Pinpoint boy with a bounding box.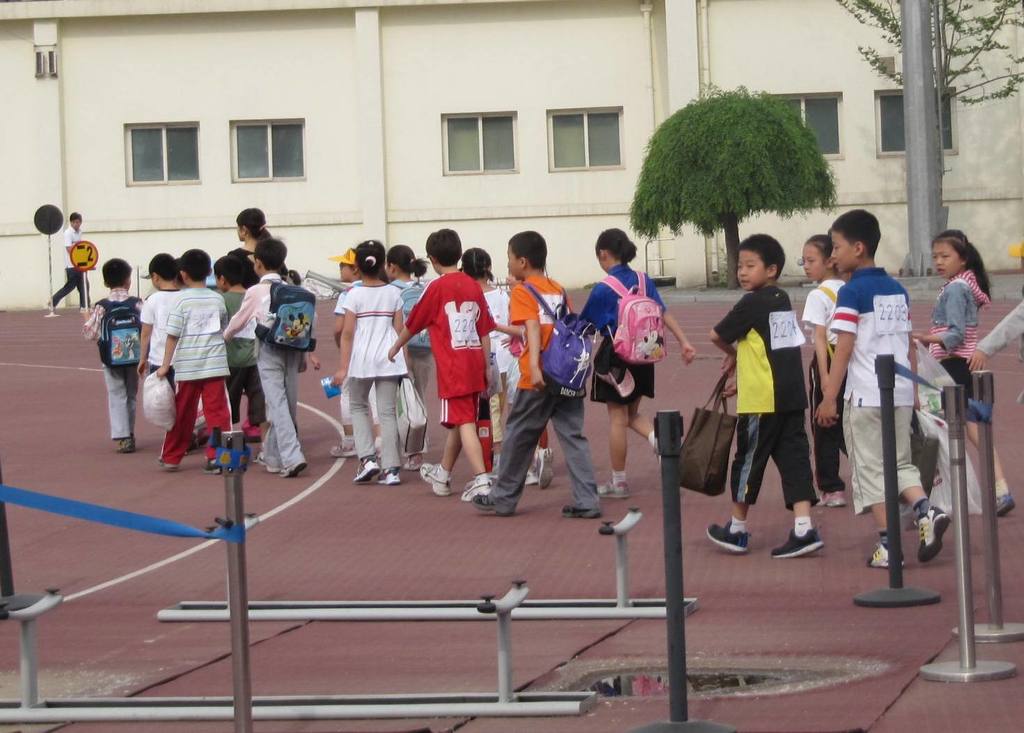
[379, 228, 498, 495].
